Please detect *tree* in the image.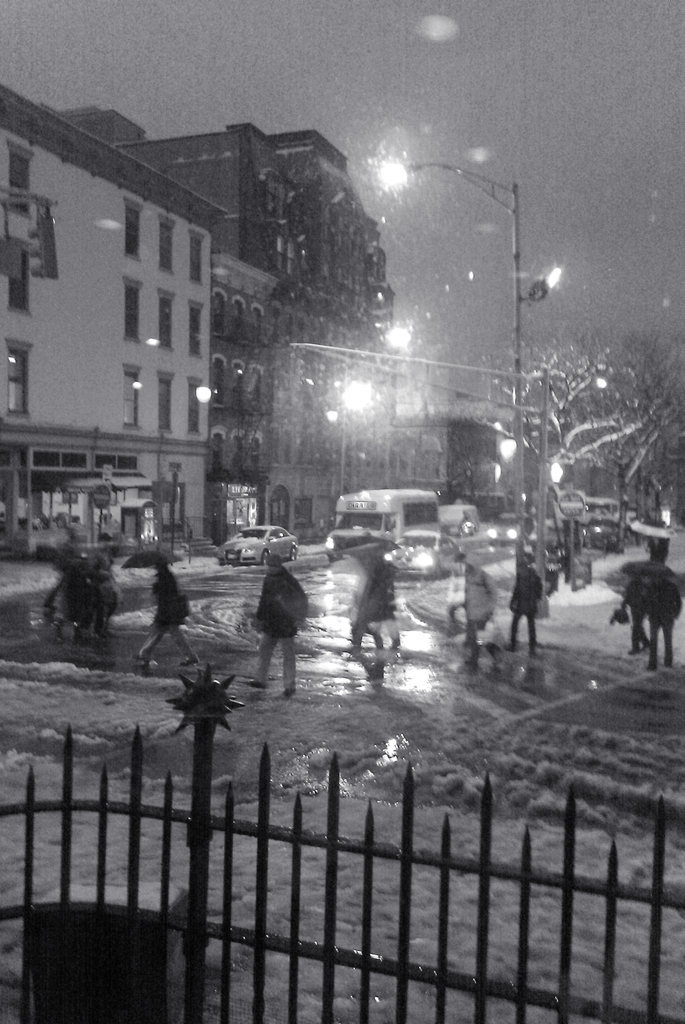
<box>586,326,684,522</box>.
